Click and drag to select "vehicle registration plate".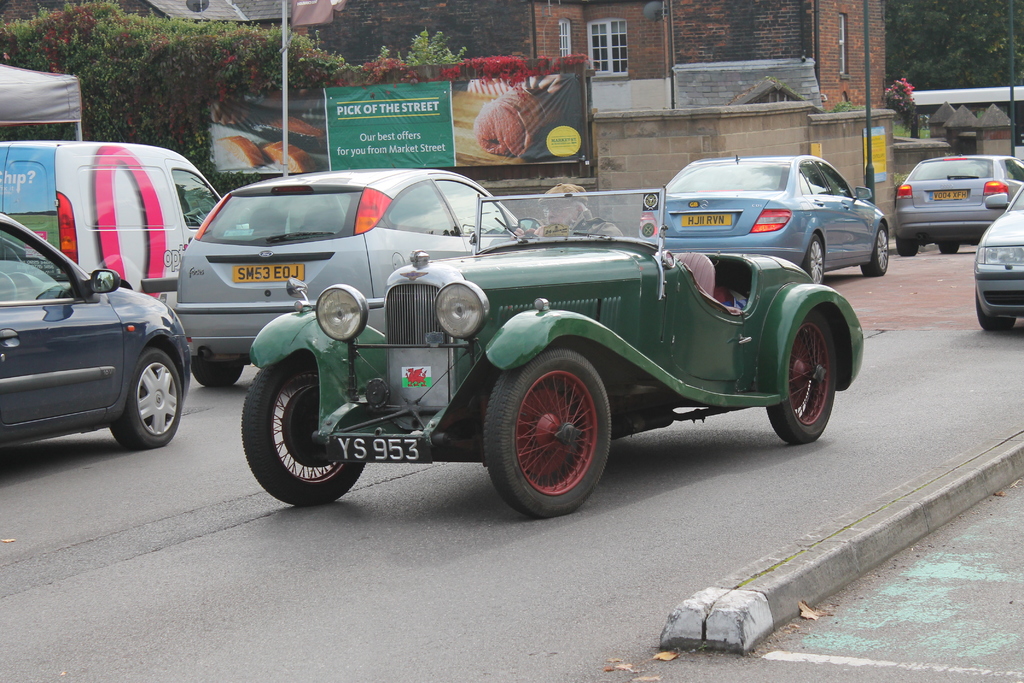
Selection: select_region(929, 190, 968, 197).
